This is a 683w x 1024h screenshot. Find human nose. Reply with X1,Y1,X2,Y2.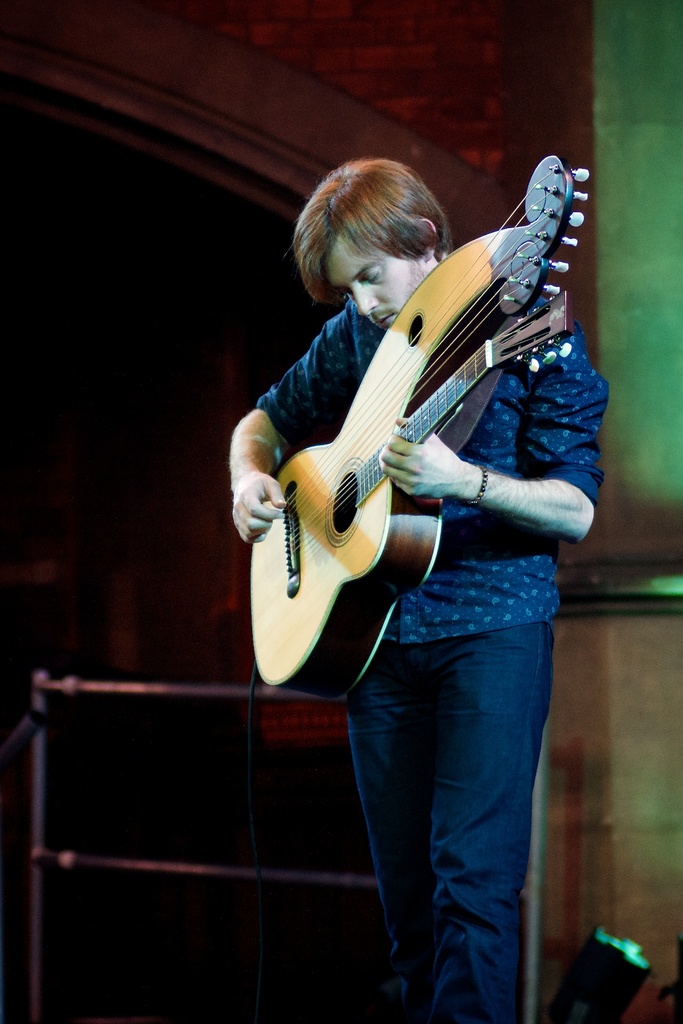
352,292,384,316.
